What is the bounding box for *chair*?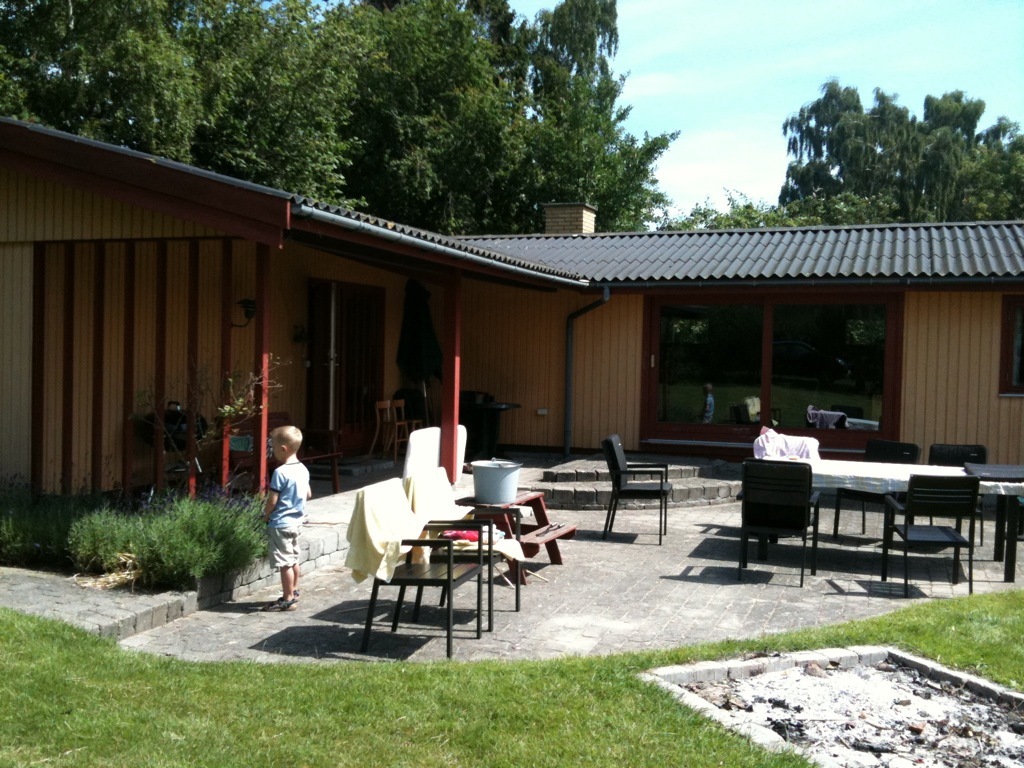
pyautogui.locateOnScreen(356, 478, 486, 656).
